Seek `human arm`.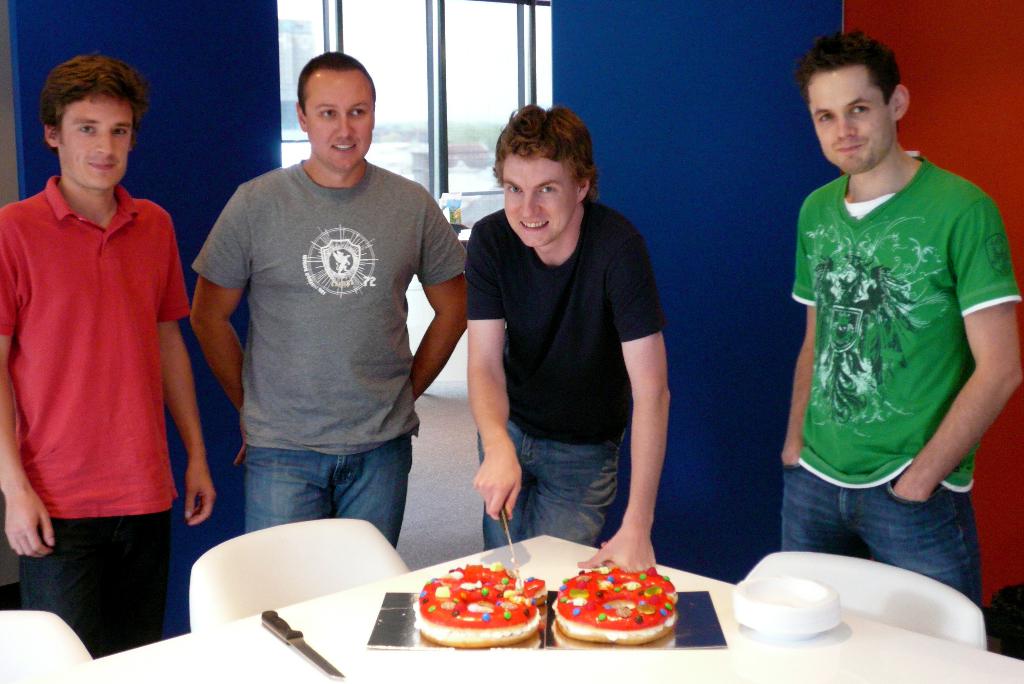
470:221:520:521.
